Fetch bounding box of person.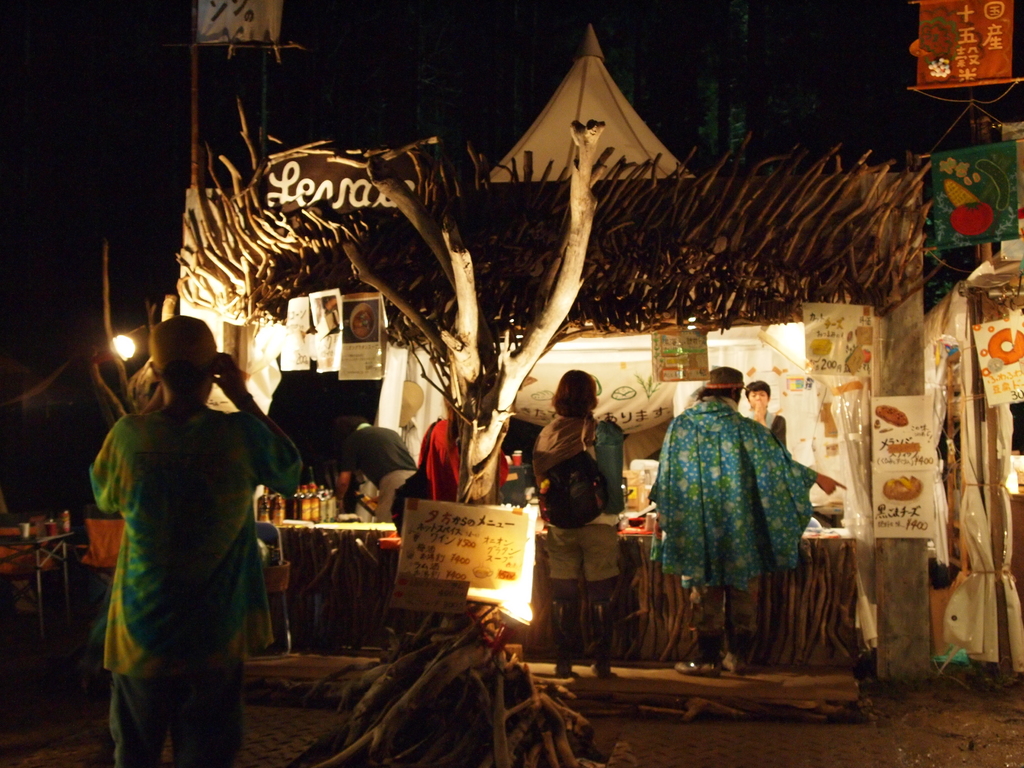
Bbox: region(333, 410, 424, 557).
